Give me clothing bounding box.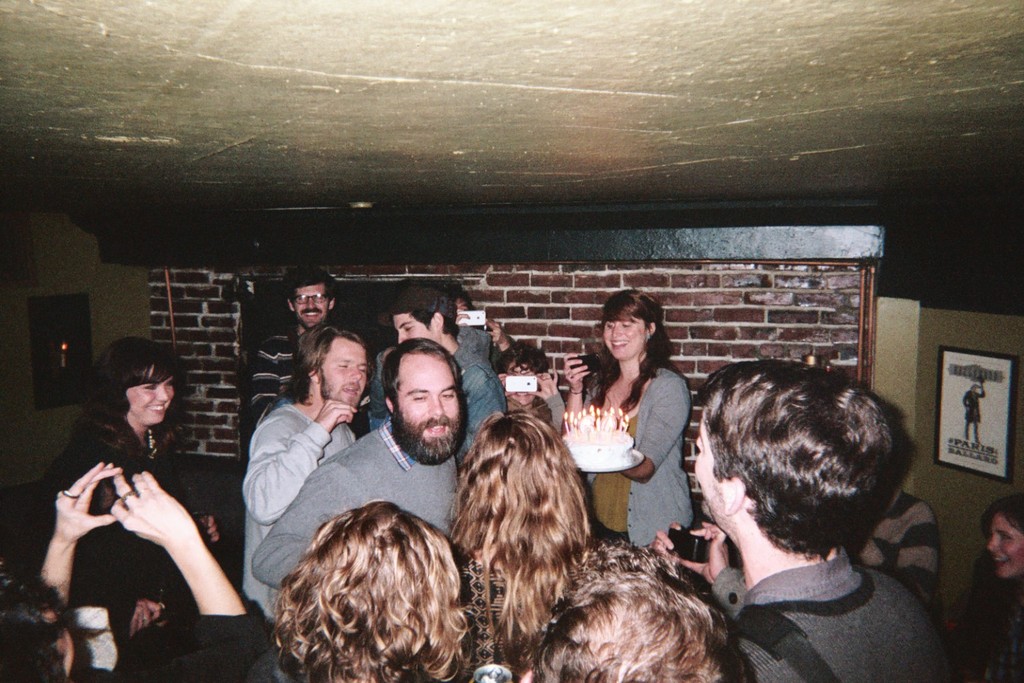
{"left": 721, "top": 545, "right": 945, "bottom": 681}.
